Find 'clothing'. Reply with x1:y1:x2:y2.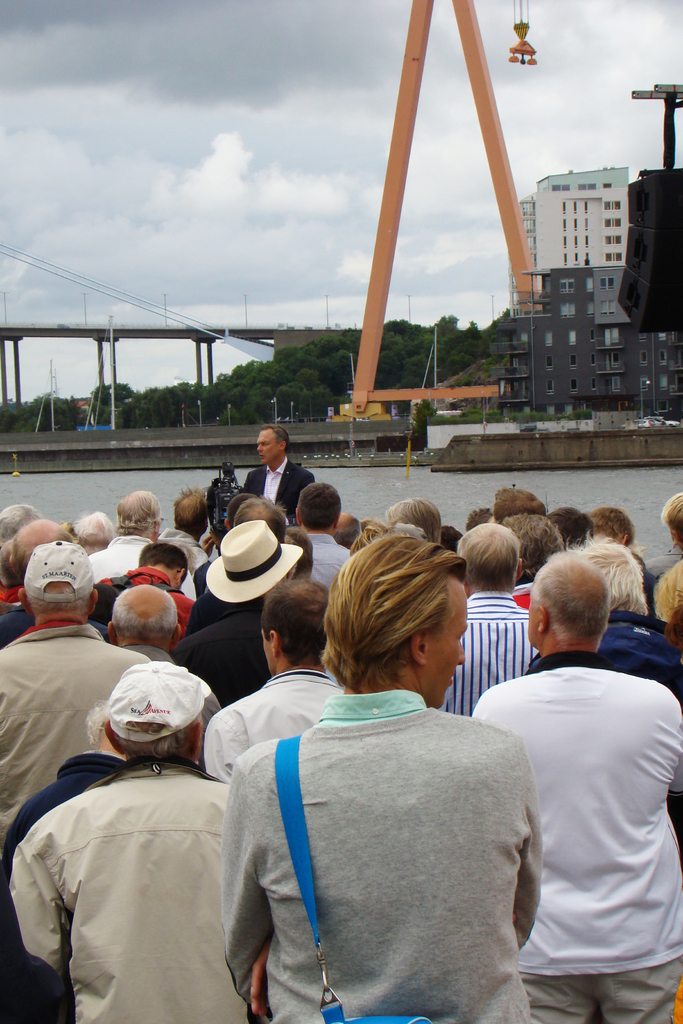
240:454:325:524.
